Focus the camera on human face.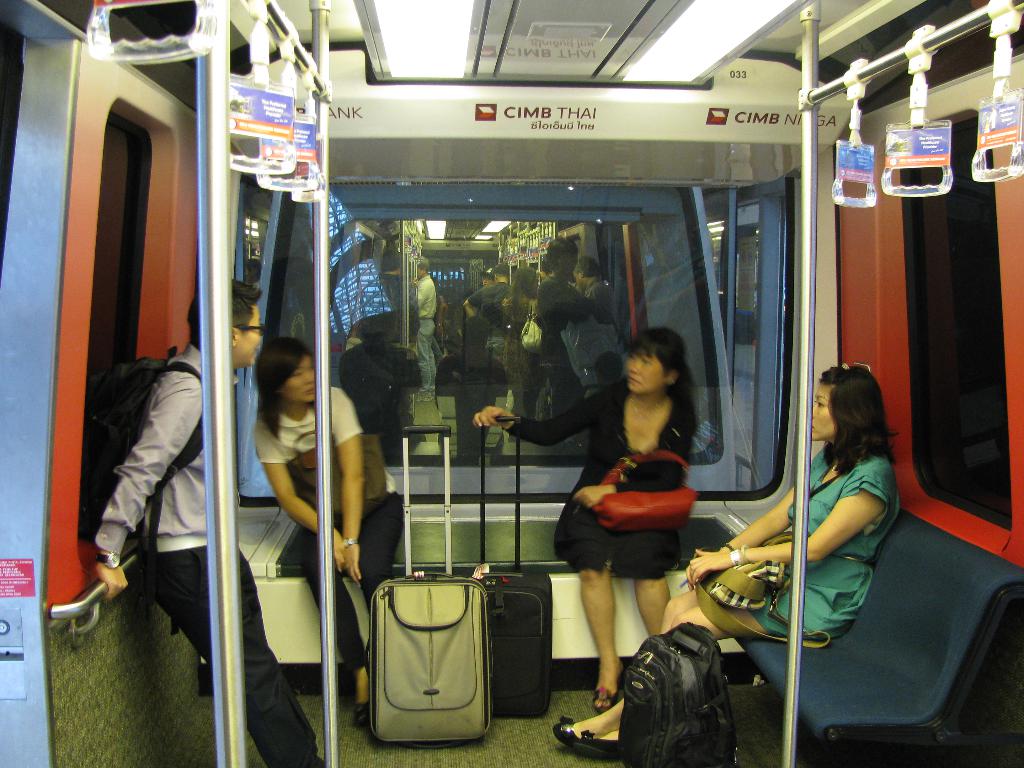
Focus region: {"left": 804, "top": 390, "right": 842, "bottom": 442}.
